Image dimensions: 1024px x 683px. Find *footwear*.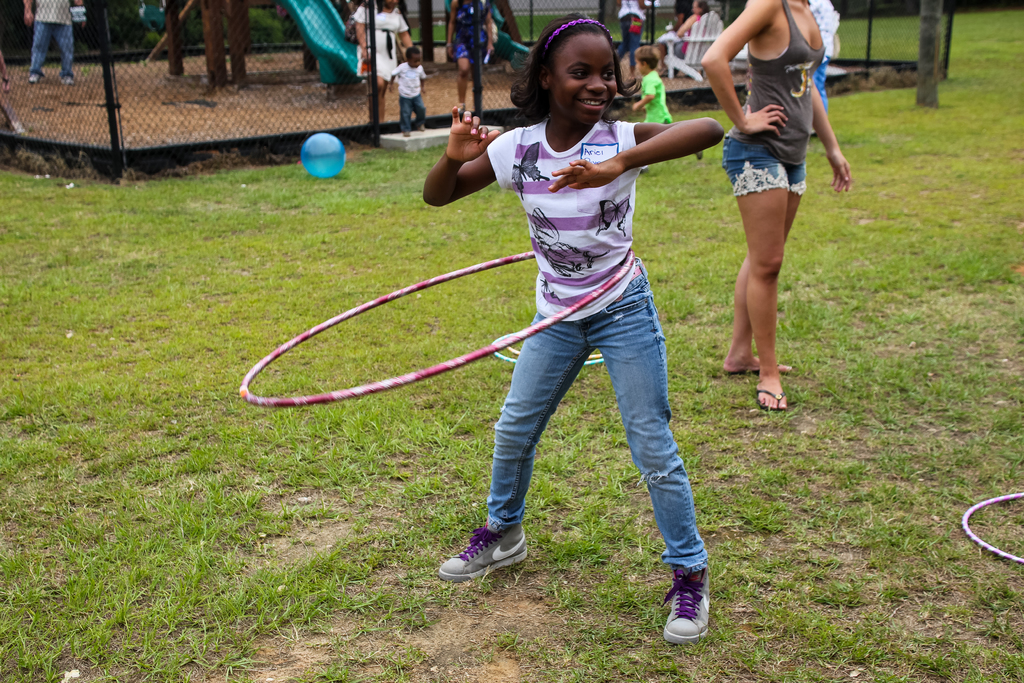
BBox(440, 522, 529, 583).
